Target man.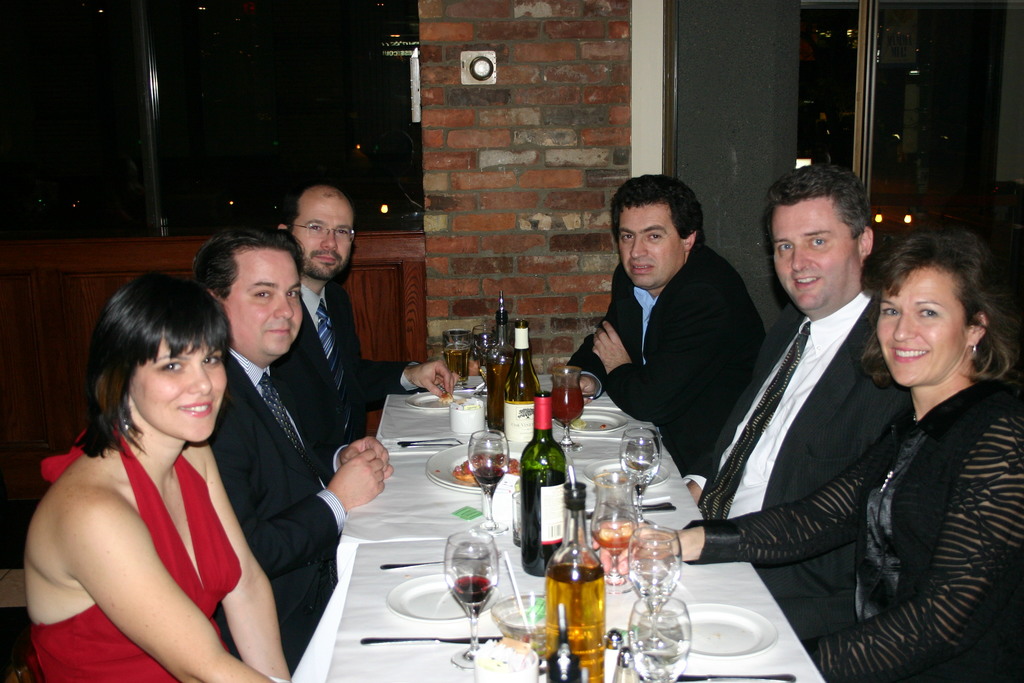
Target region: (x1=208, y1=231, x2=387, y2=673).
